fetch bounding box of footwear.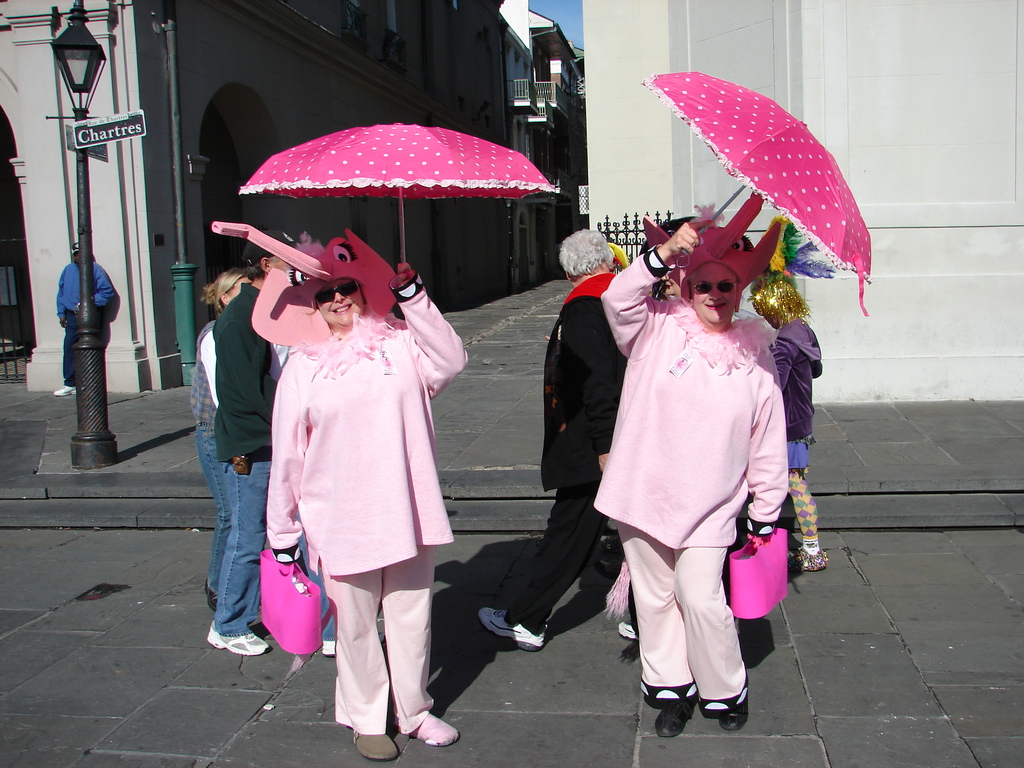
Bbox: box(205, 618, 273, 657).
